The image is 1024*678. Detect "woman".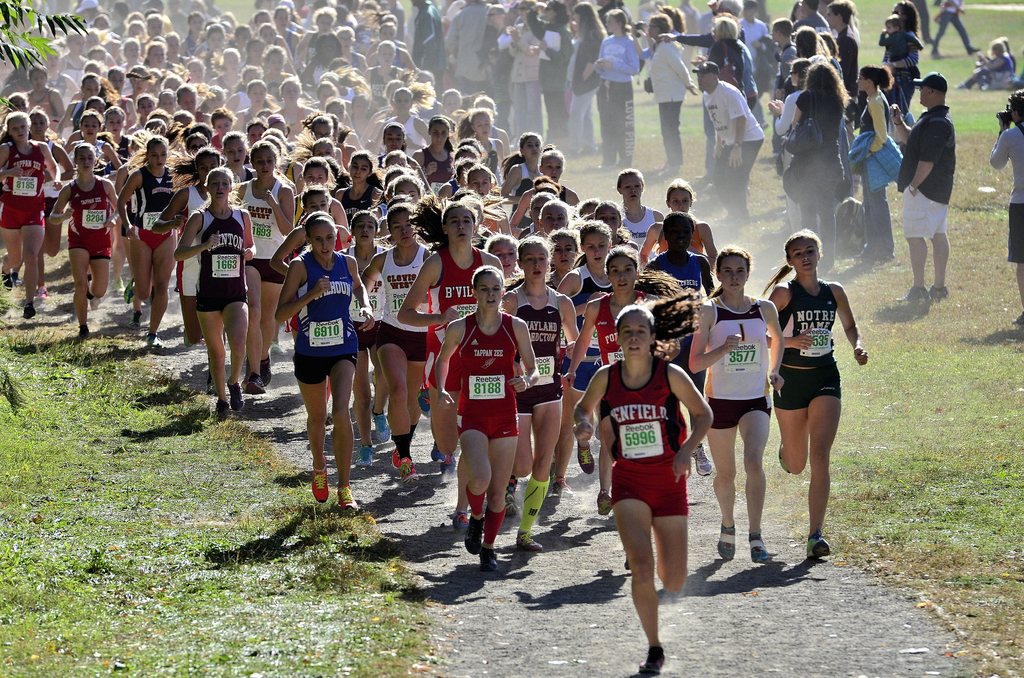
Detection: rect(335, 211, 393, 466).
